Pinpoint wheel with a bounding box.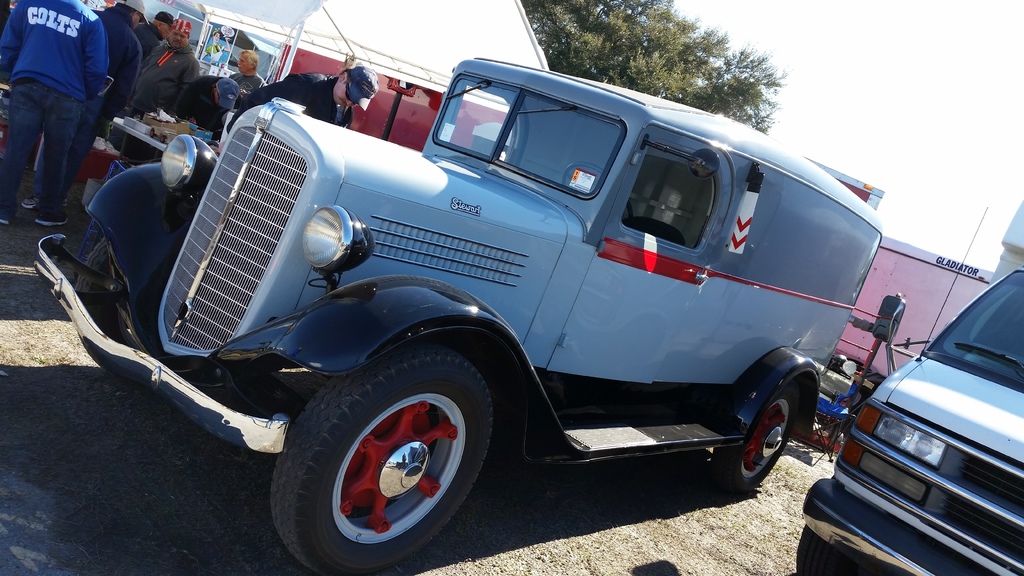
region(77, 238, 221, 388).
